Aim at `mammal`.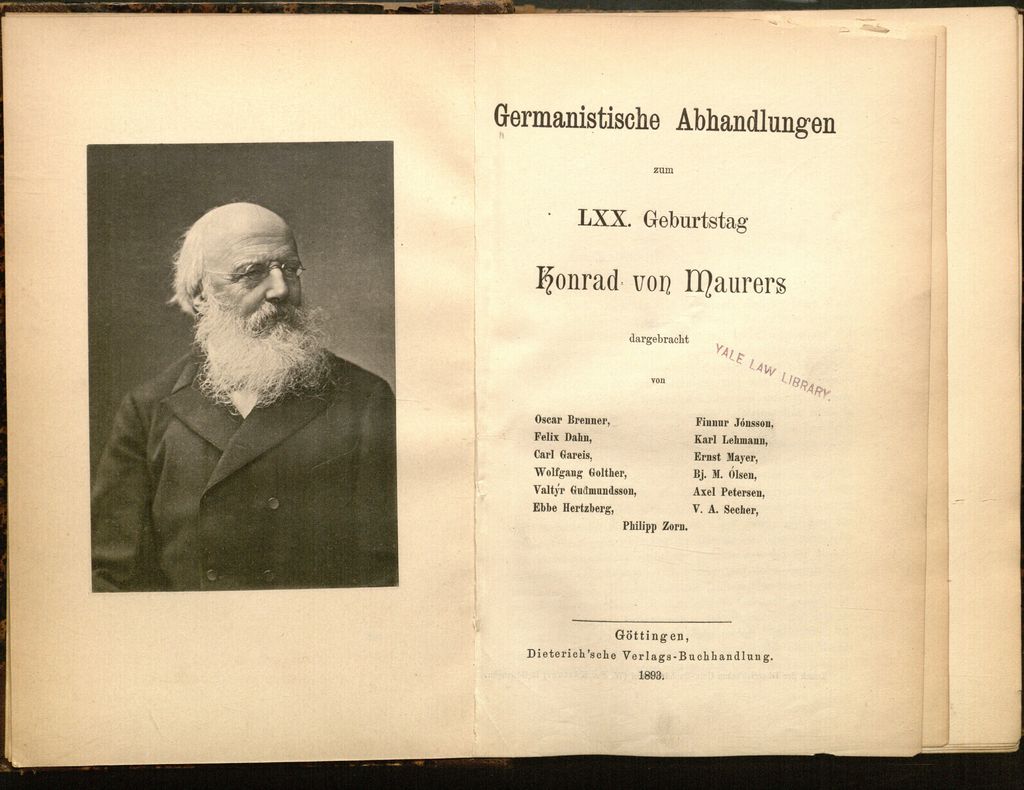
Aimed at detection(88, 249, 406, 599).
